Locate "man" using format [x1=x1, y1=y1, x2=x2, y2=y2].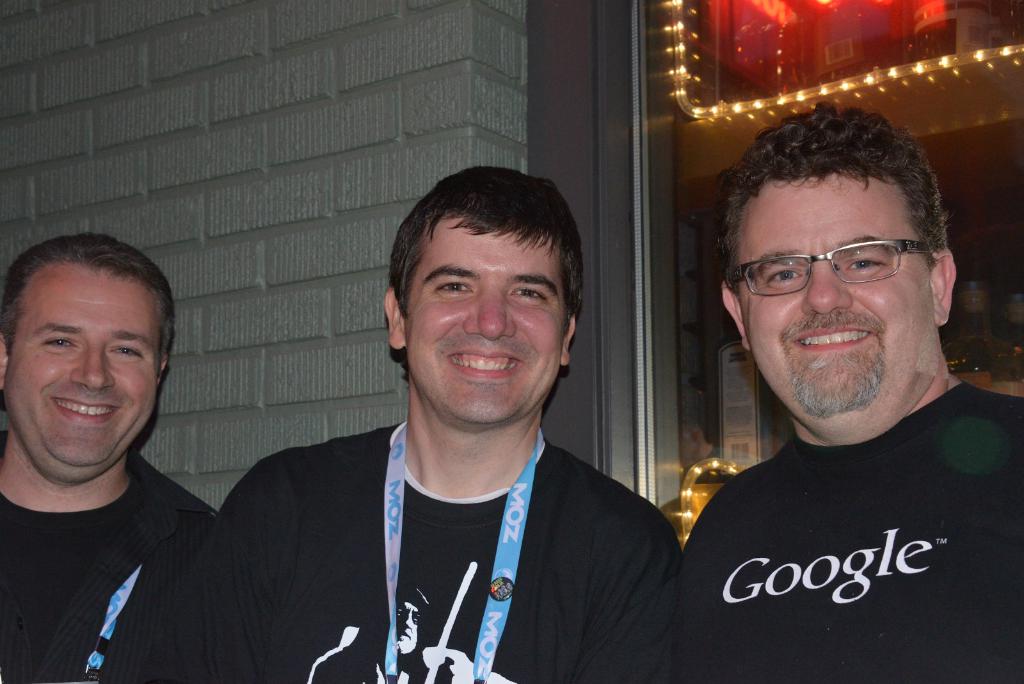
[x1=180, y1=160, x2=696, y2=676].
